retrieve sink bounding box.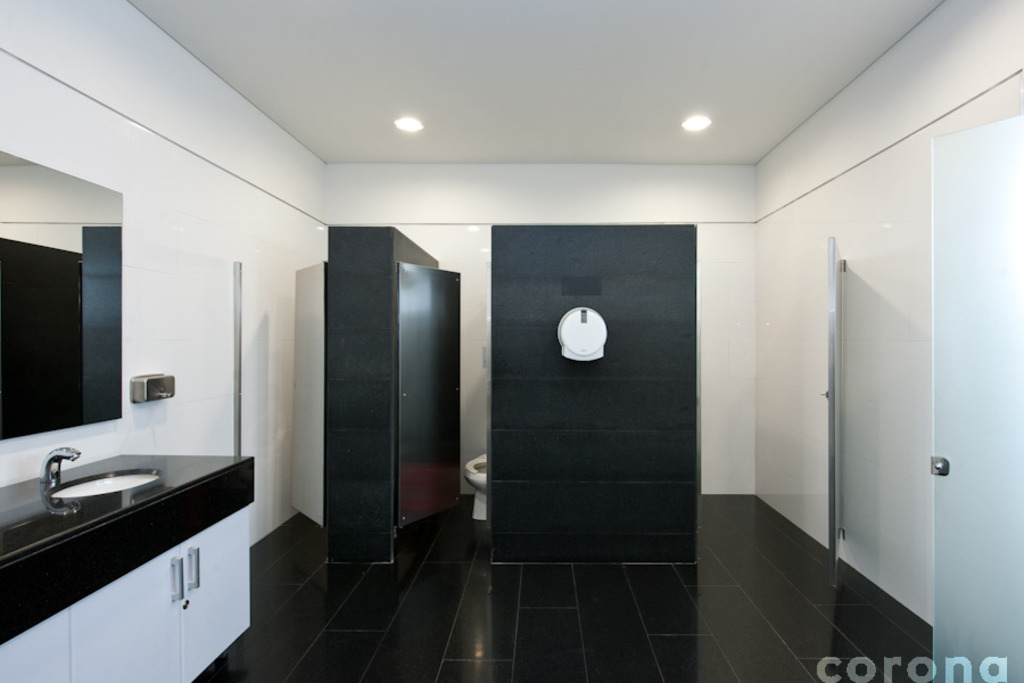
Bounding box: select_region(11, 435, 239, 626).
